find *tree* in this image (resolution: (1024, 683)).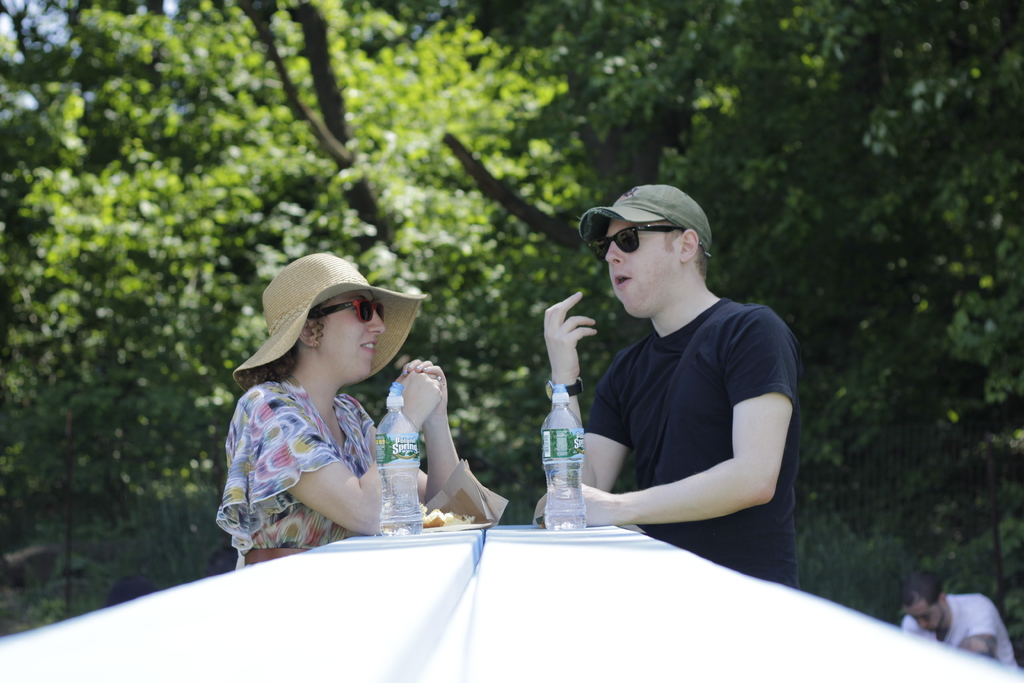
[4, 0, 1023, 600].
